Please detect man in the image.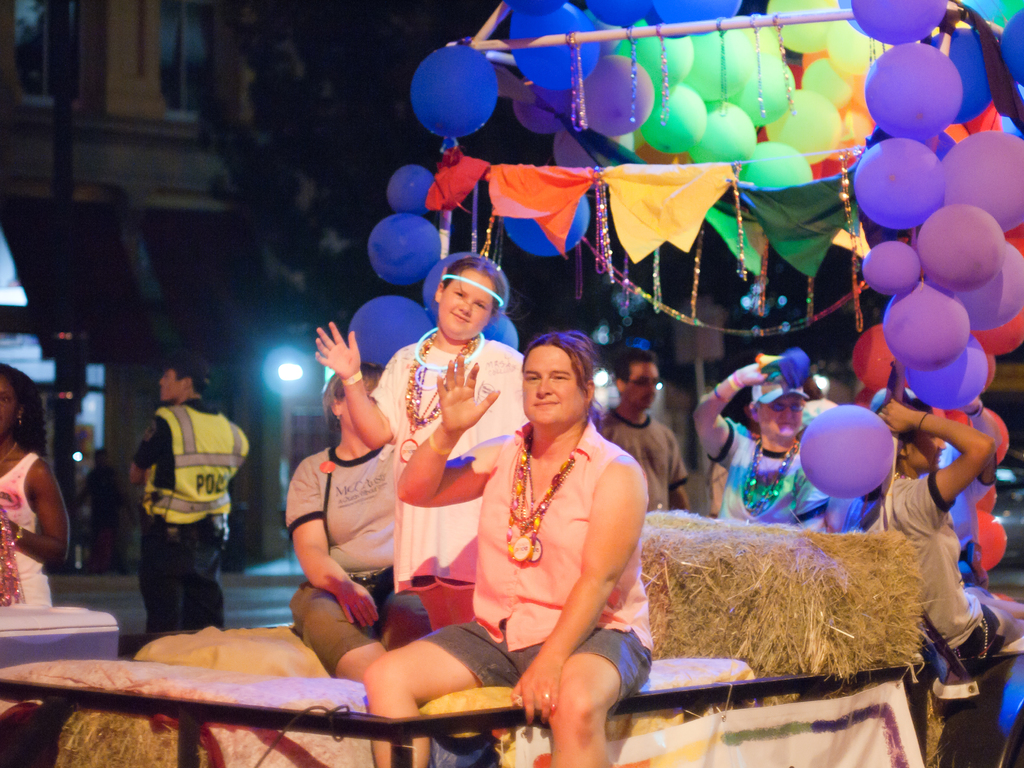
locate(116, 374, 247, 651).
